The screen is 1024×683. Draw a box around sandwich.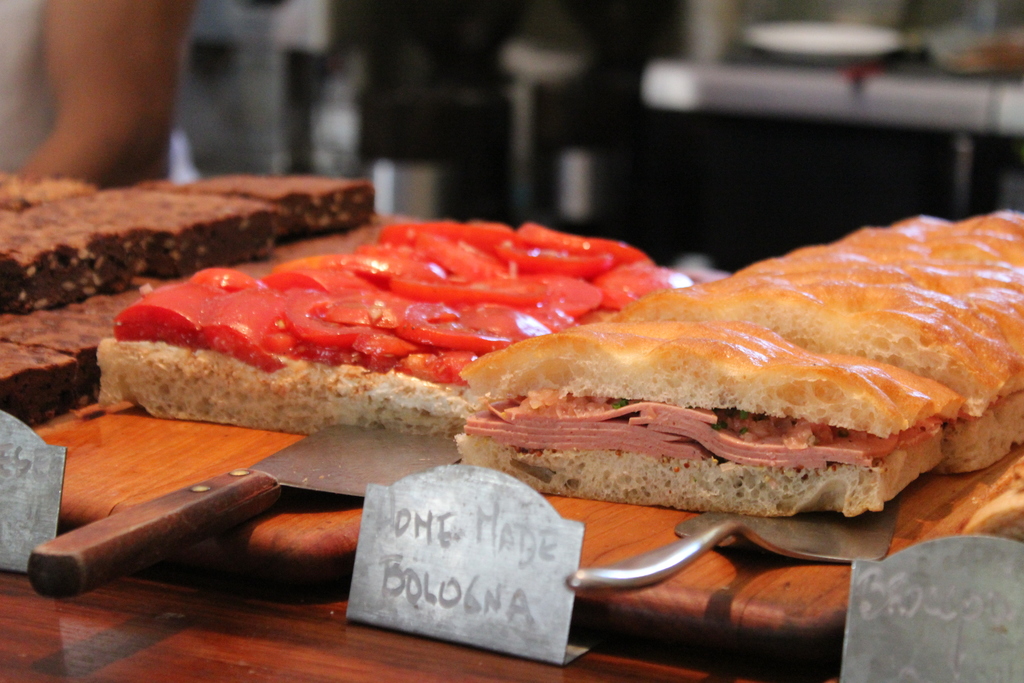
97, 211, 689, 436.
